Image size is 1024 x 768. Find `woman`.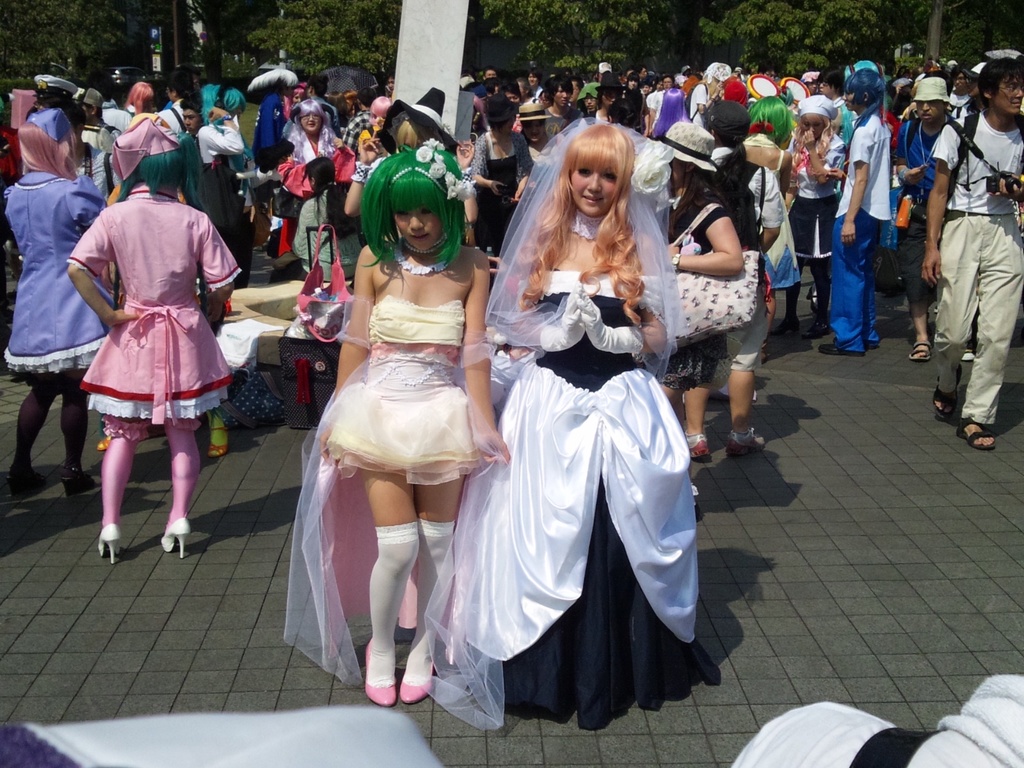
66:116:237:561.
